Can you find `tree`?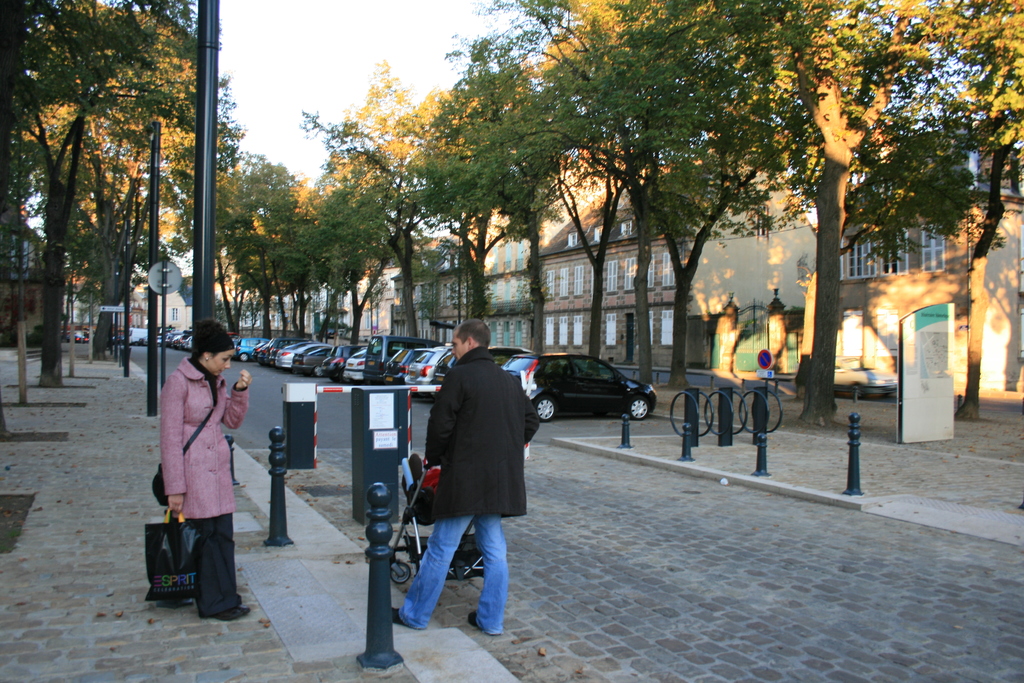
Yes, bounding box: [307, 179, 399, 350].
